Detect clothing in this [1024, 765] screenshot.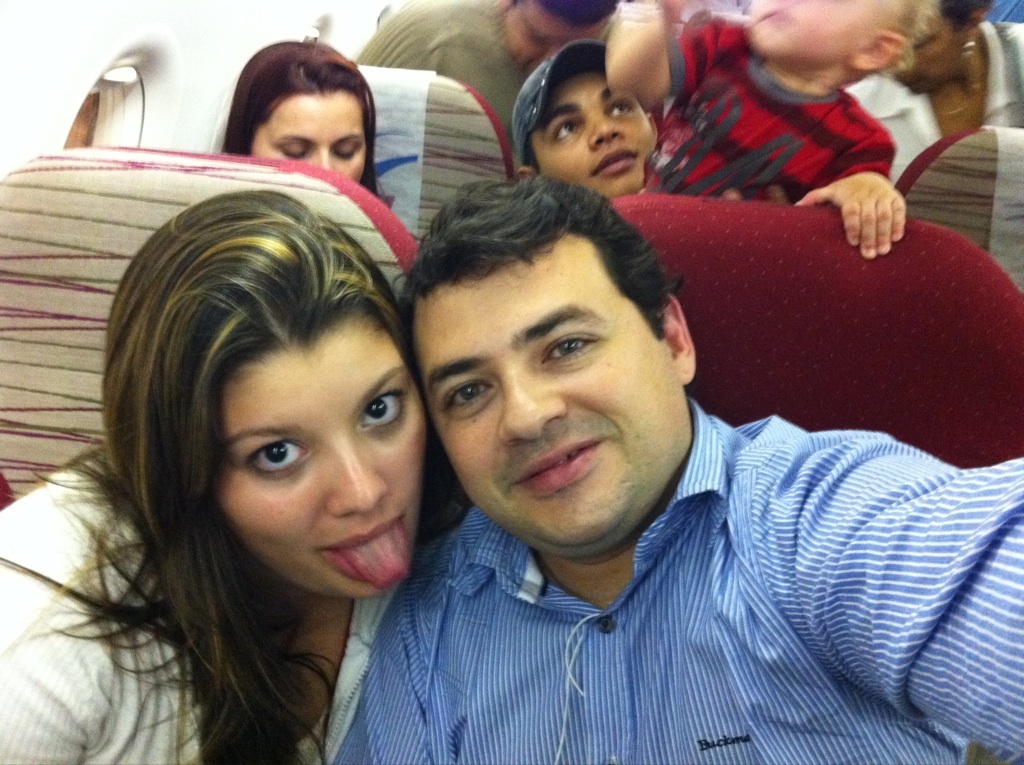
Detection: left=0, top=458, right=403, bottom=764.
